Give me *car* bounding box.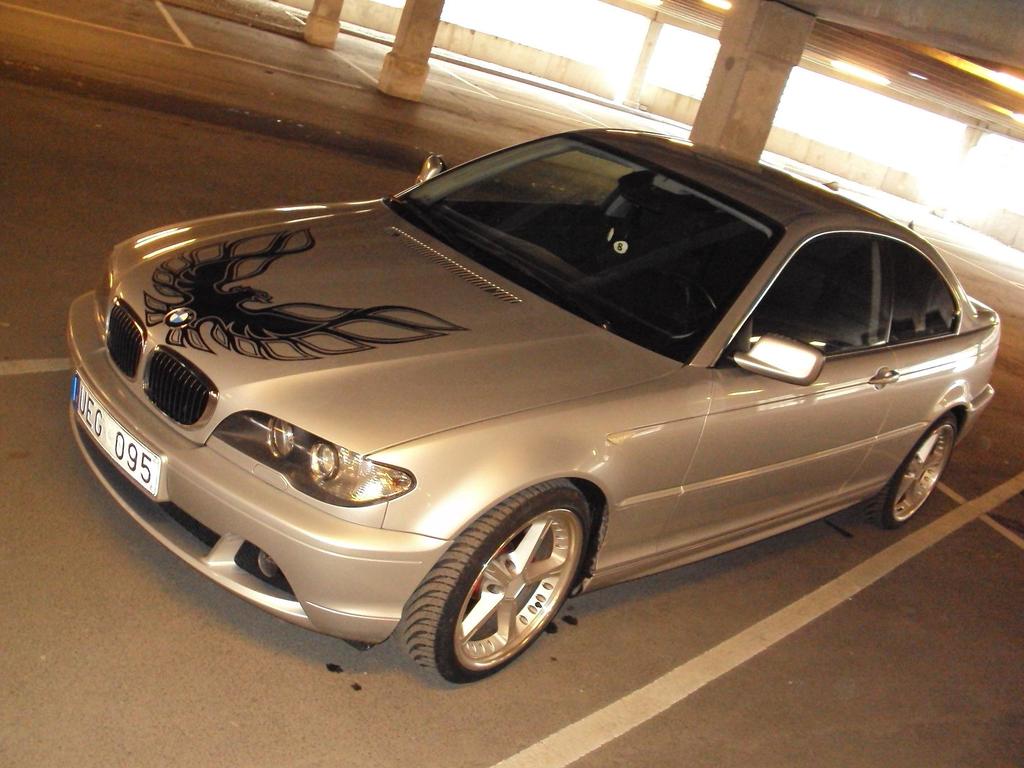
locate(68, 123, 1008, 689).
